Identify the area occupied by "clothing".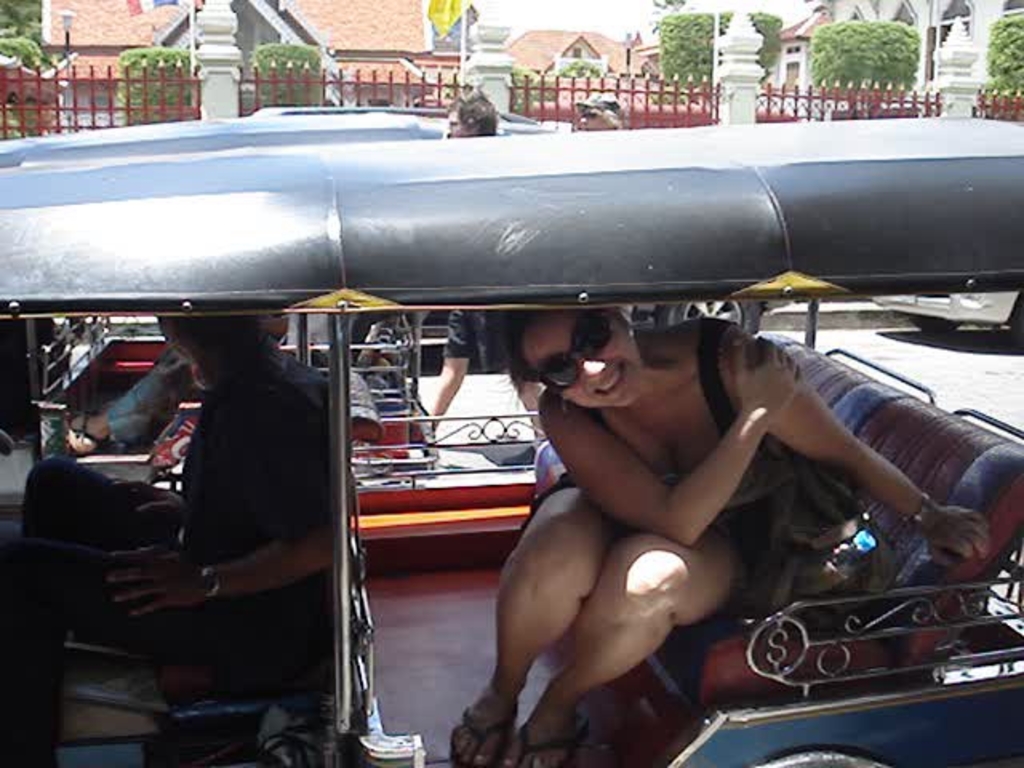
Area: <bbox>517, 309, 818, 594</bbox>.
